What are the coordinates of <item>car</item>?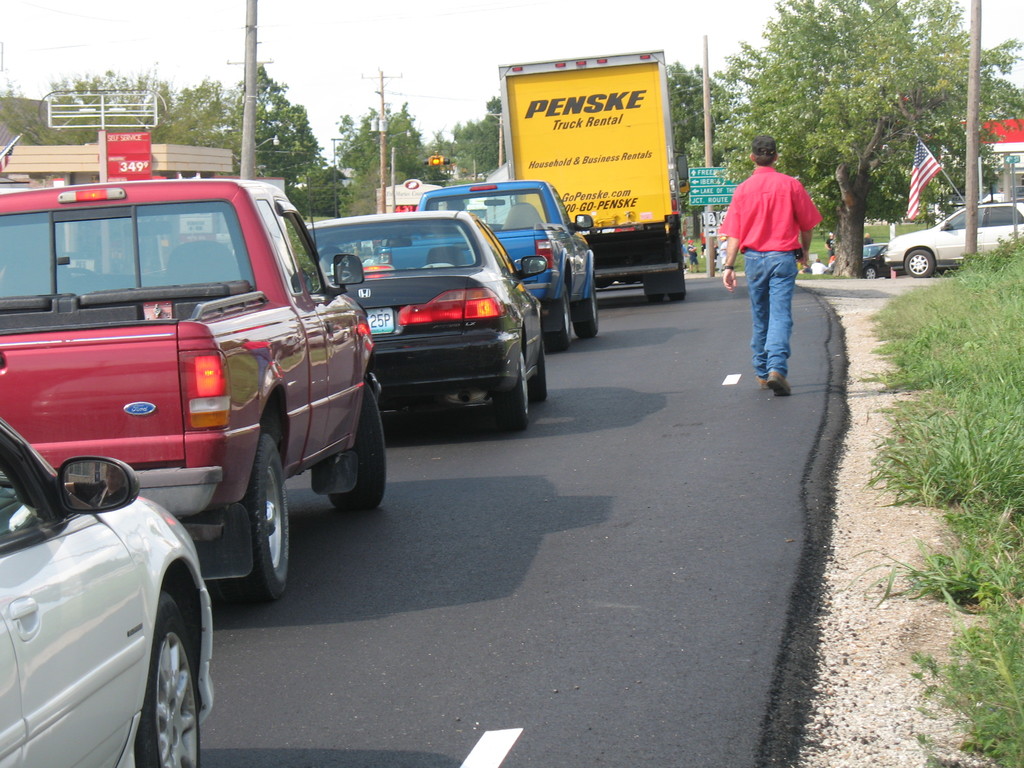
select_region(0, 420, 211, 767).
